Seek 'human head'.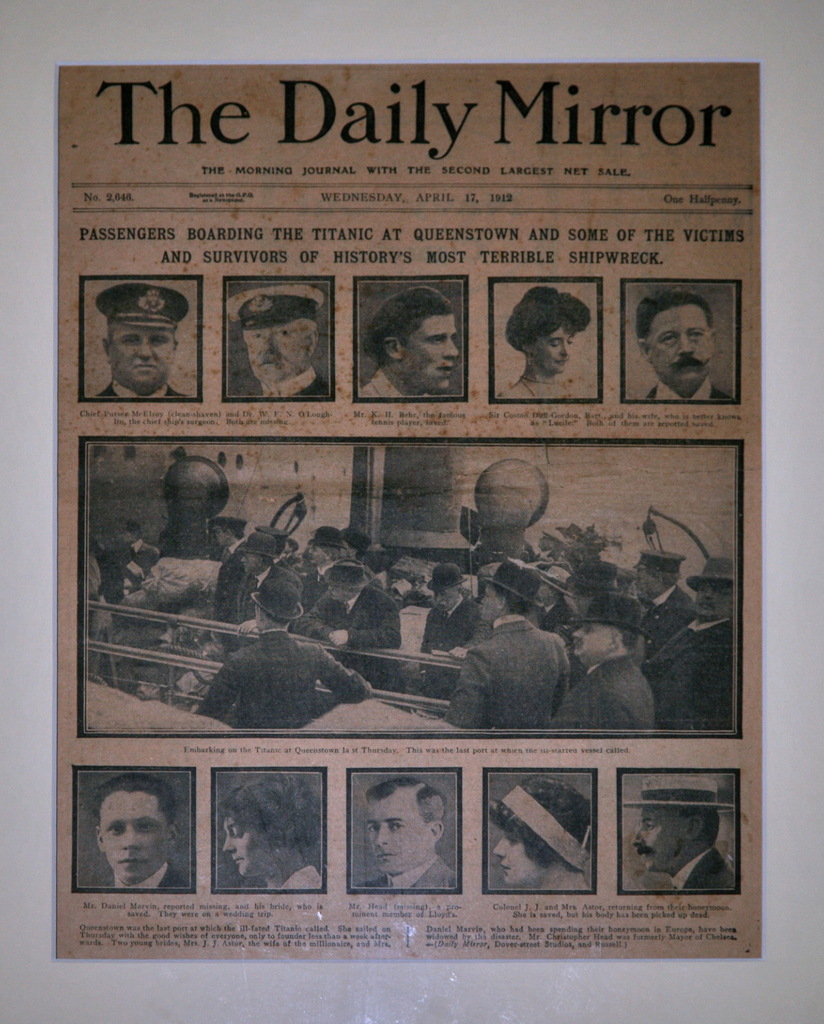
region(568, 597, 649, 662).
